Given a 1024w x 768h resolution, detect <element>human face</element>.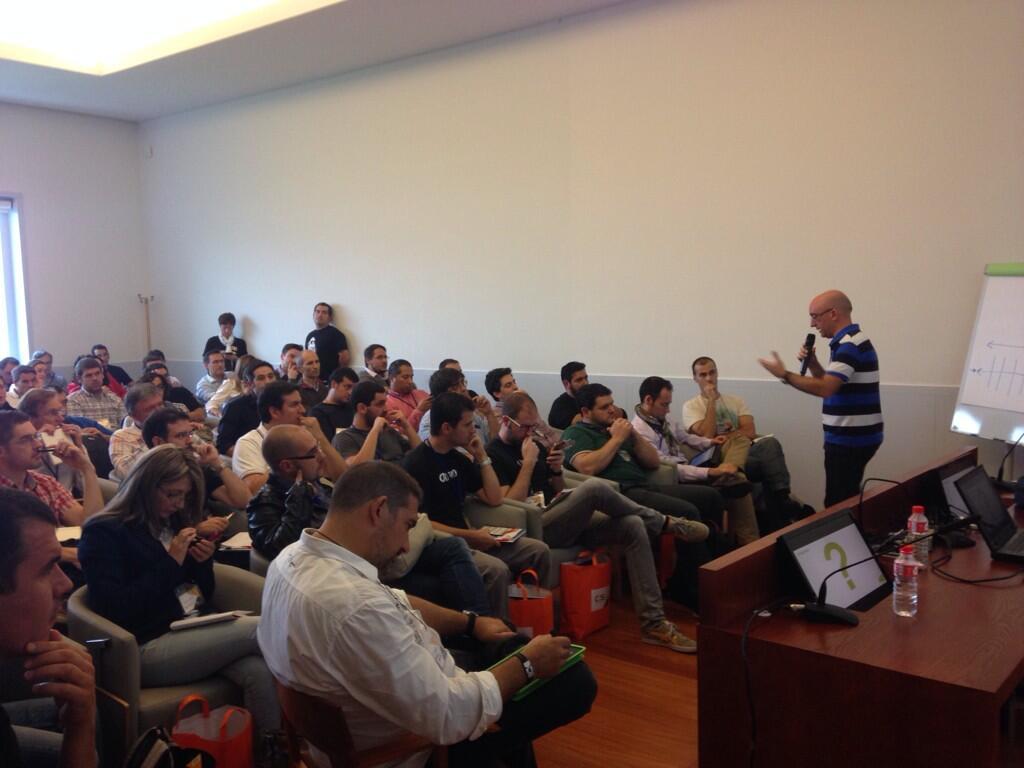
376:492:416:571.
